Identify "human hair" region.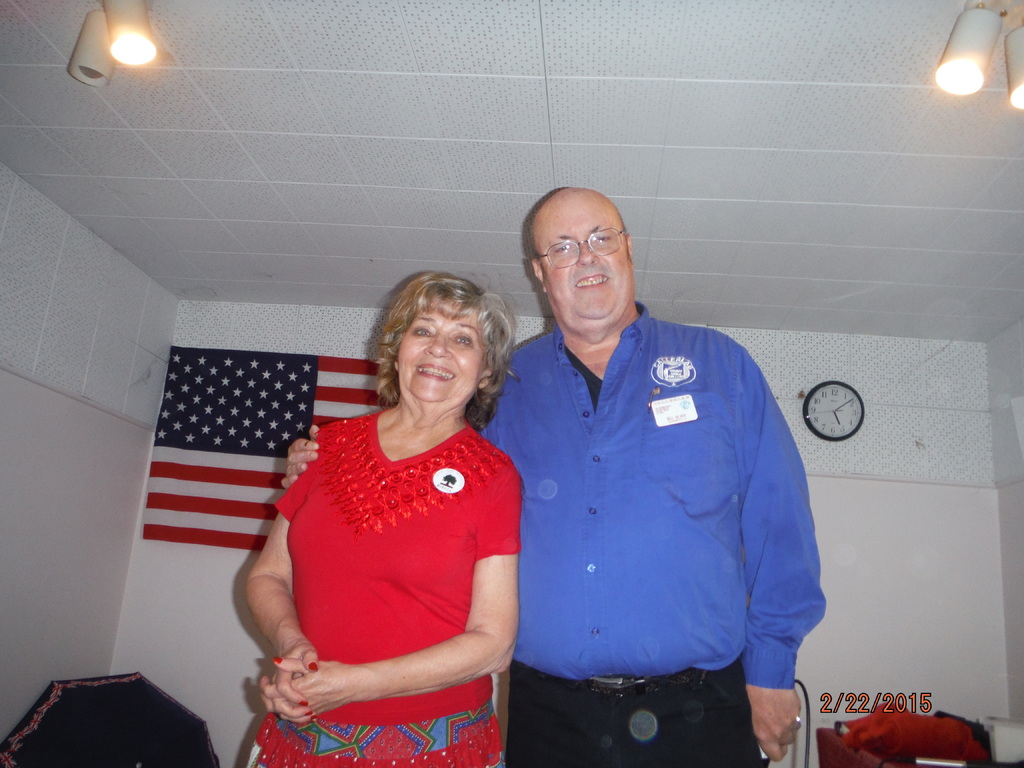
Region: select_region(362, 264, 502, 419).
